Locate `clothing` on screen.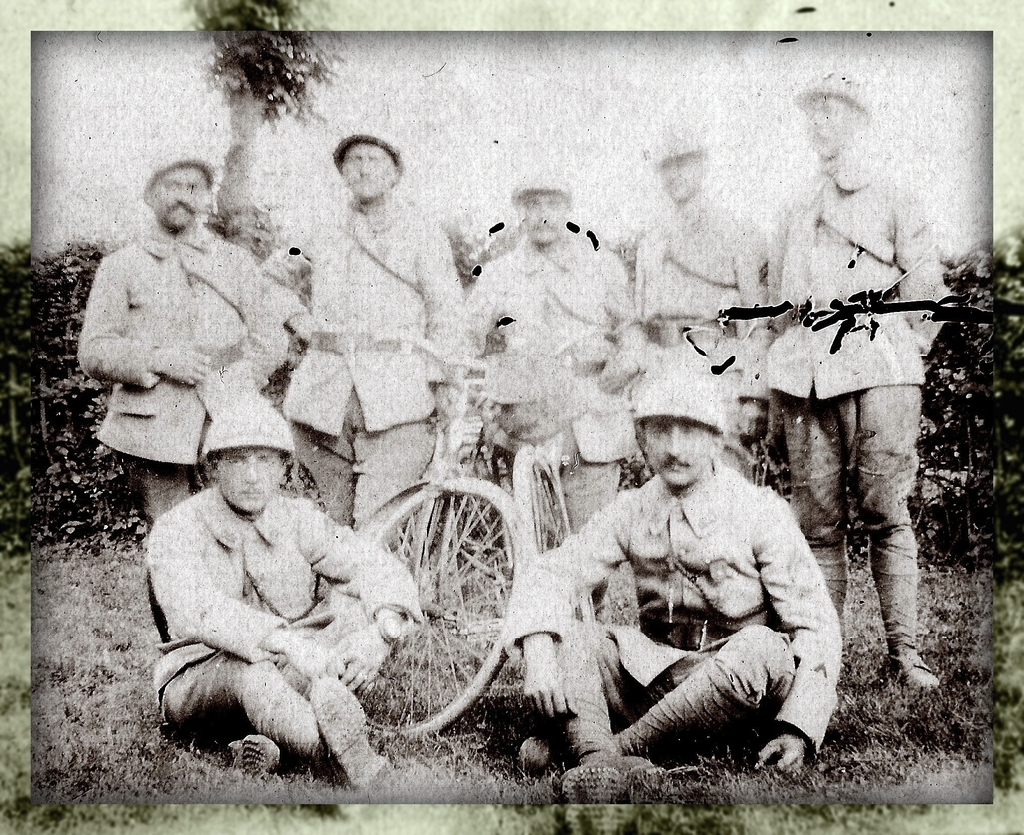
On screen at box(557, 414, 831, 773).
